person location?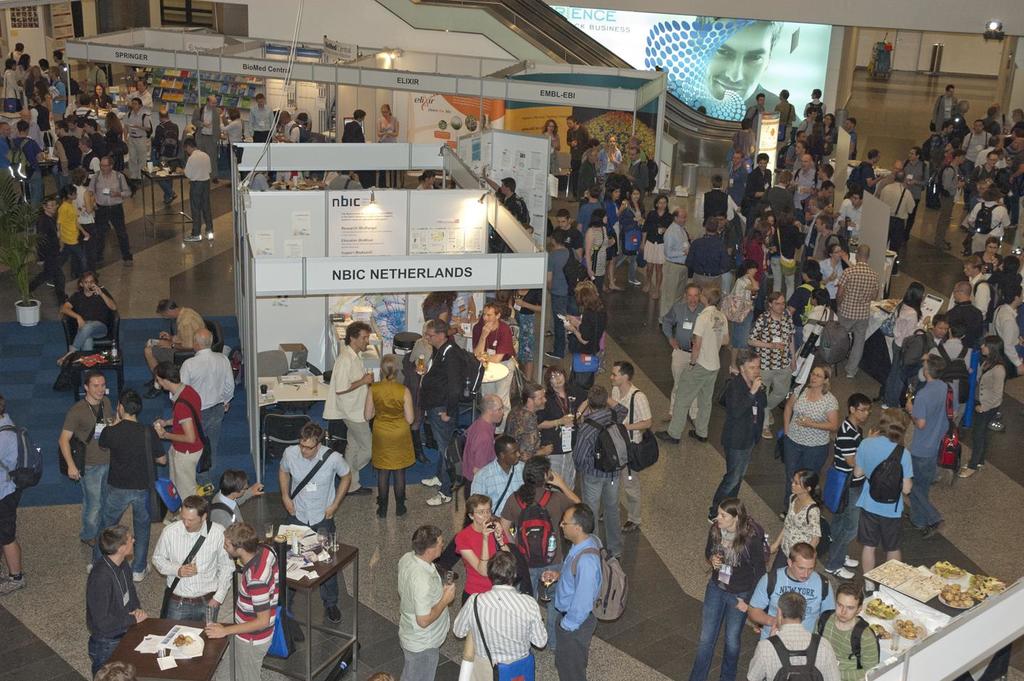
box(662, 207, 691, 319)
